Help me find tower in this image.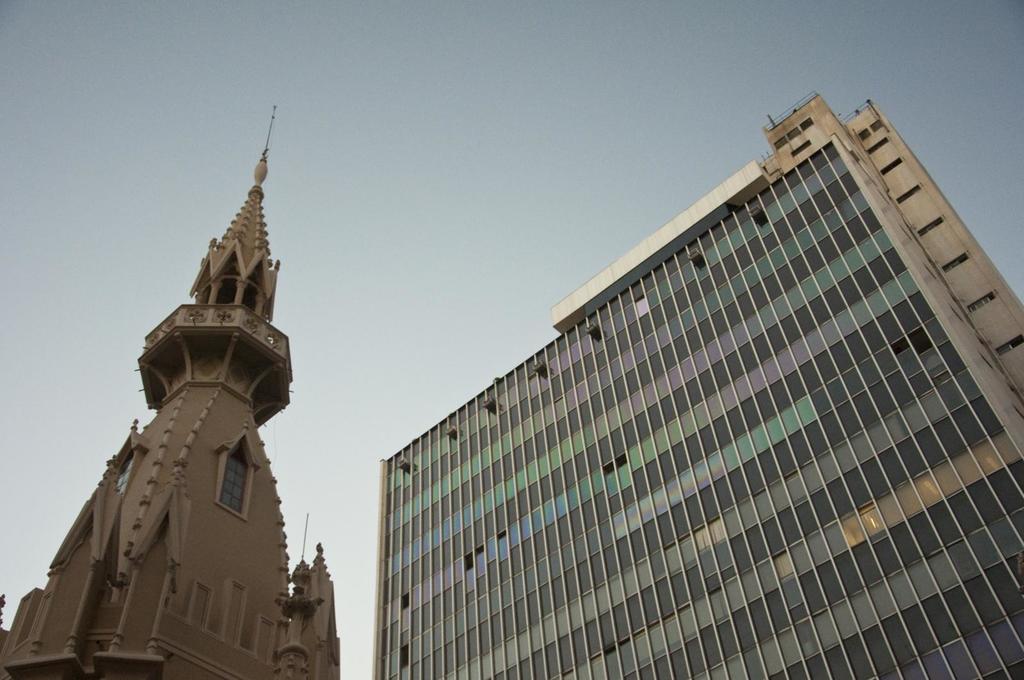
Found it: [379,80,1023,679].
